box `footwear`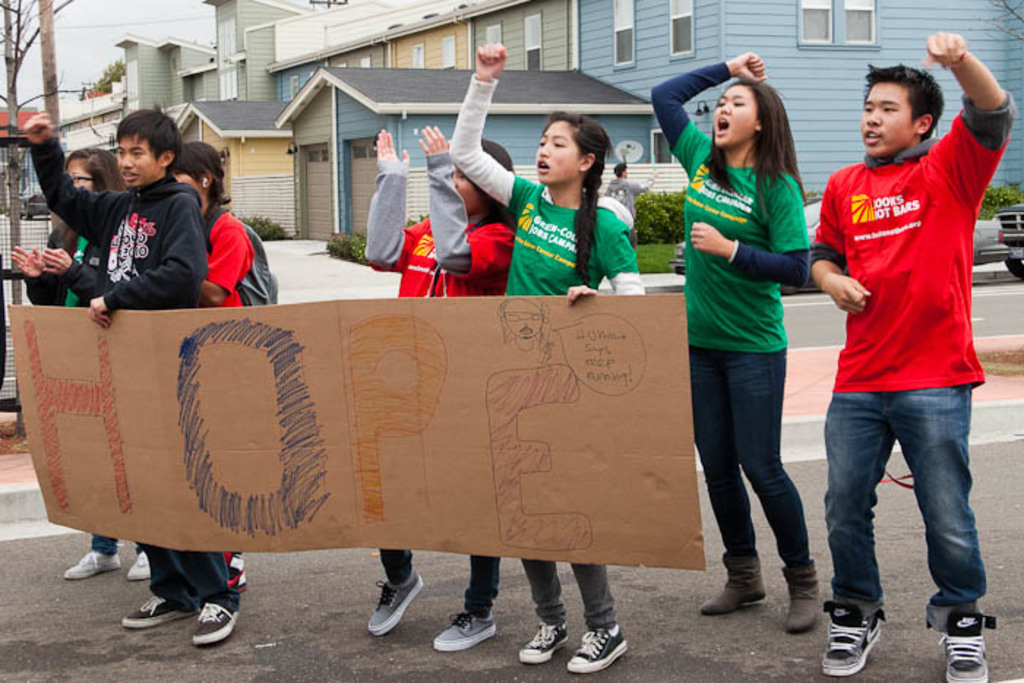
BBox(777, 560, 822, 632)
